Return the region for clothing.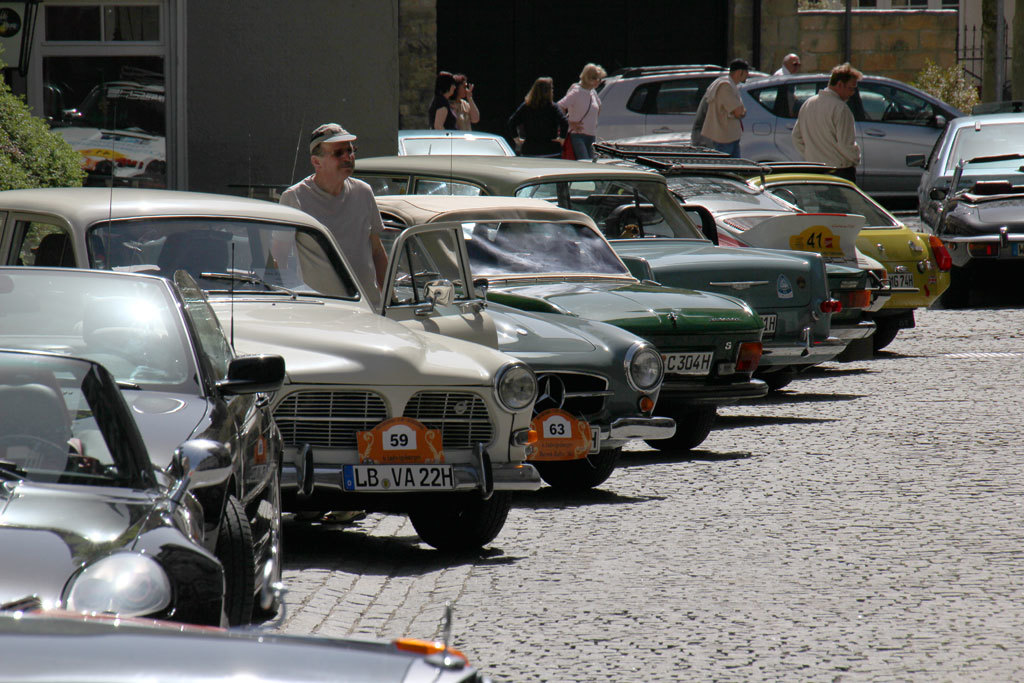
(273, 170, 386, 307).
